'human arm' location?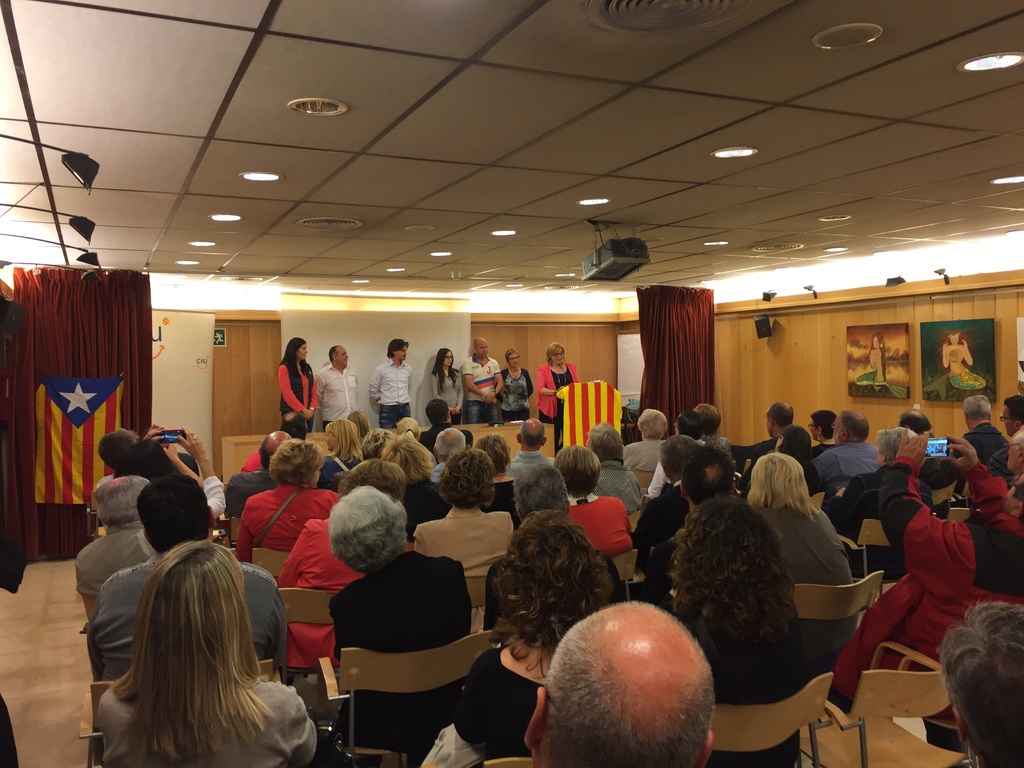
[x1=811, y1=450, x2=840, y2=488]
